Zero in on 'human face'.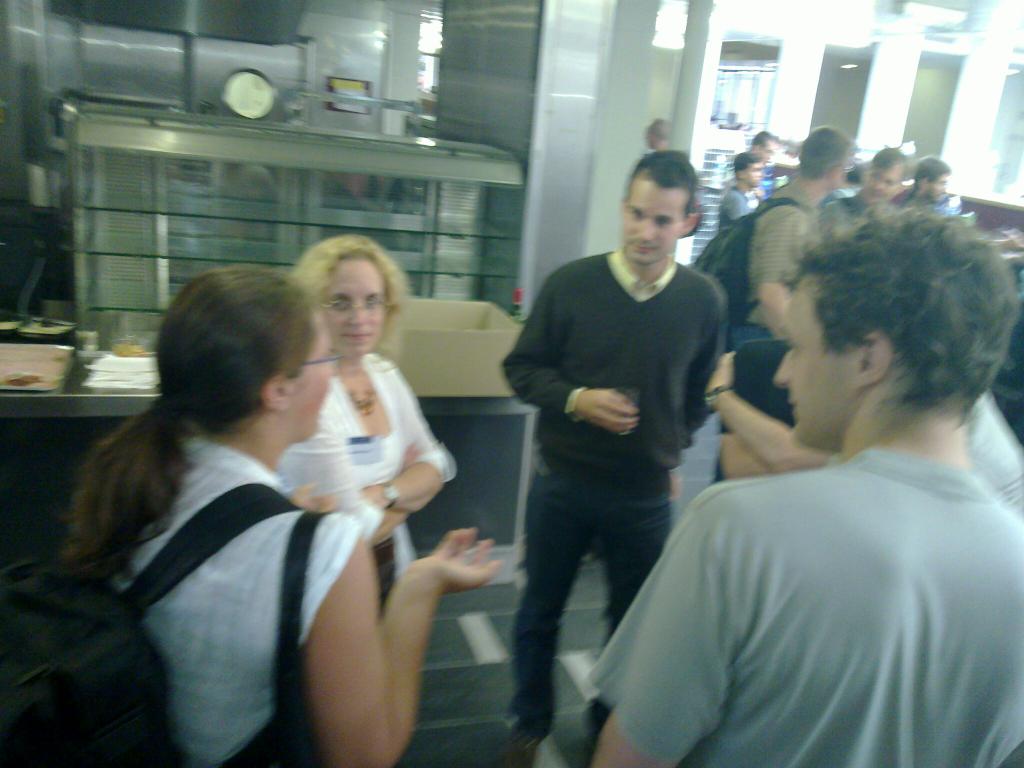
Zeroed in: crop(329, 259, 381, 362).
